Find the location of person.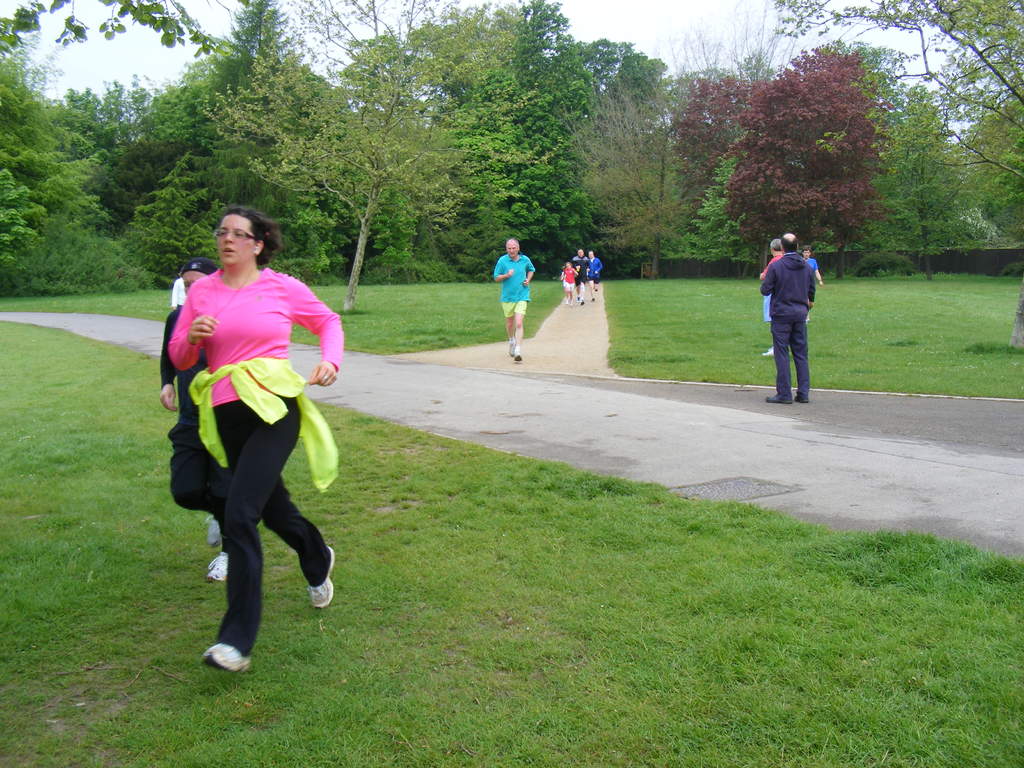
Location: [761,237,786,355].
